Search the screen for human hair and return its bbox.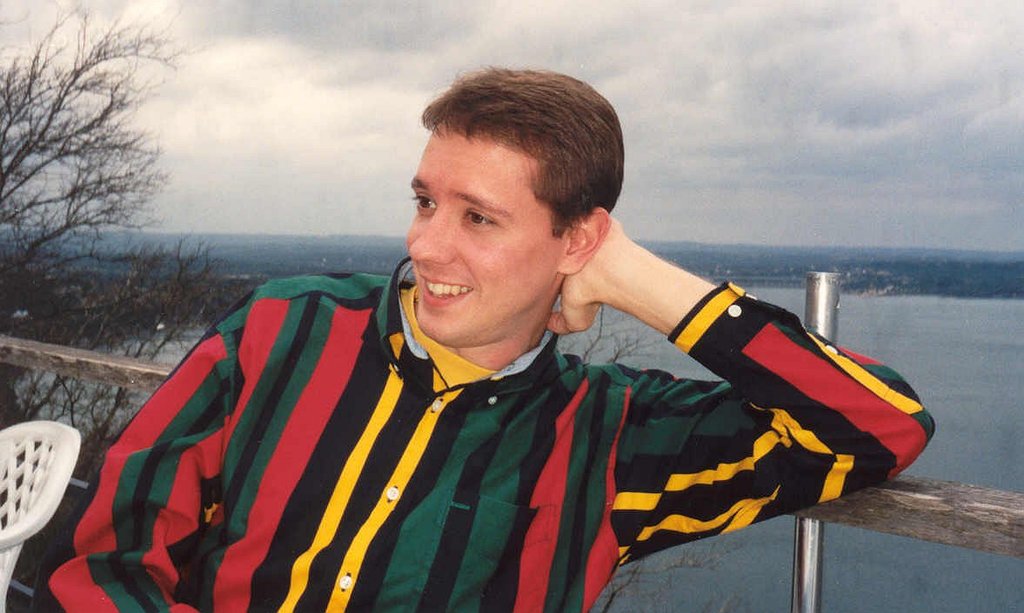
Found: BBox(418, 64, 632, 259).
